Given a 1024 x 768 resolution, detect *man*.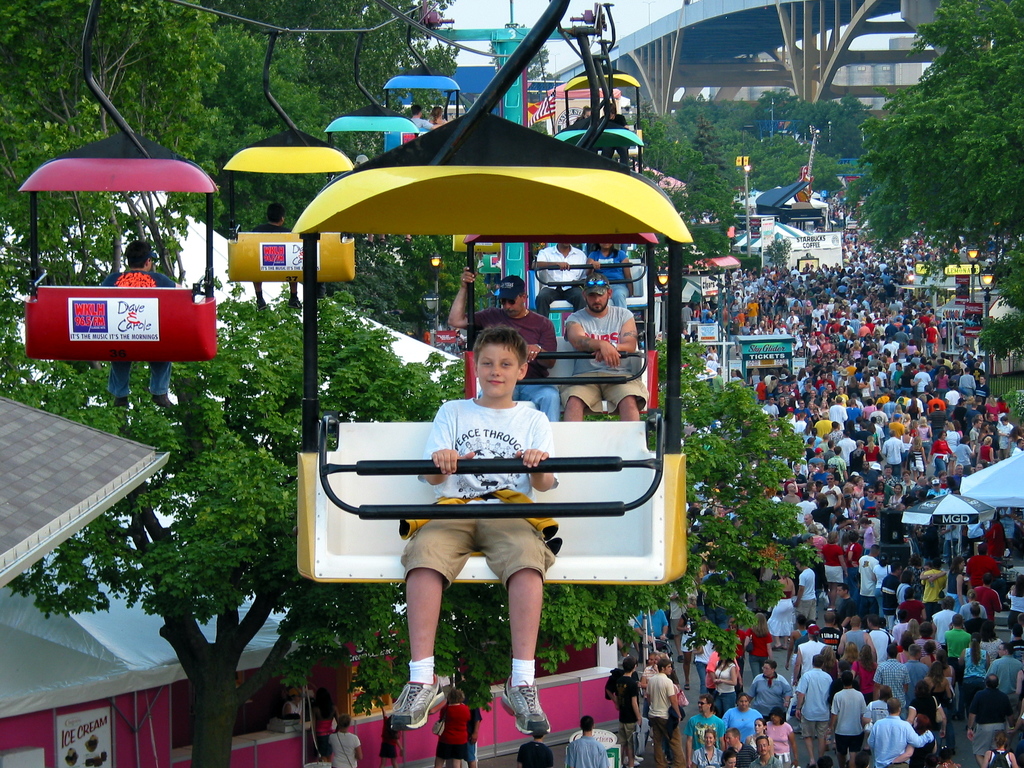
x1=779, y1=483, x2=800, y2=502.
